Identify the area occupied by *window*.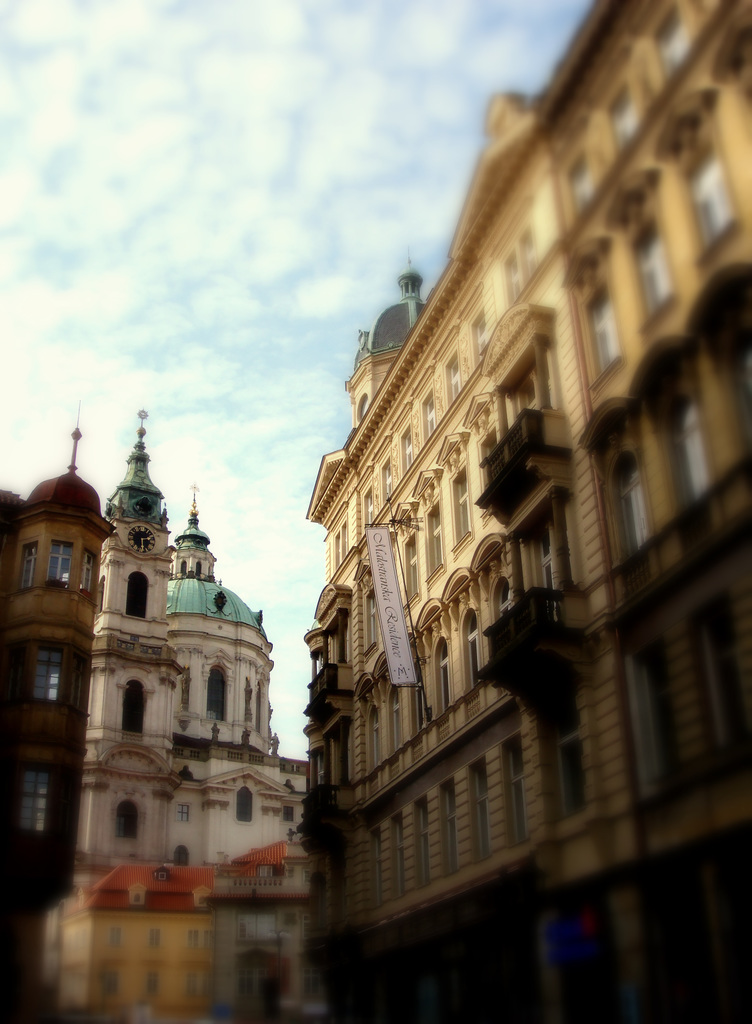
Area: bbox(24, 776, 47, 838).
